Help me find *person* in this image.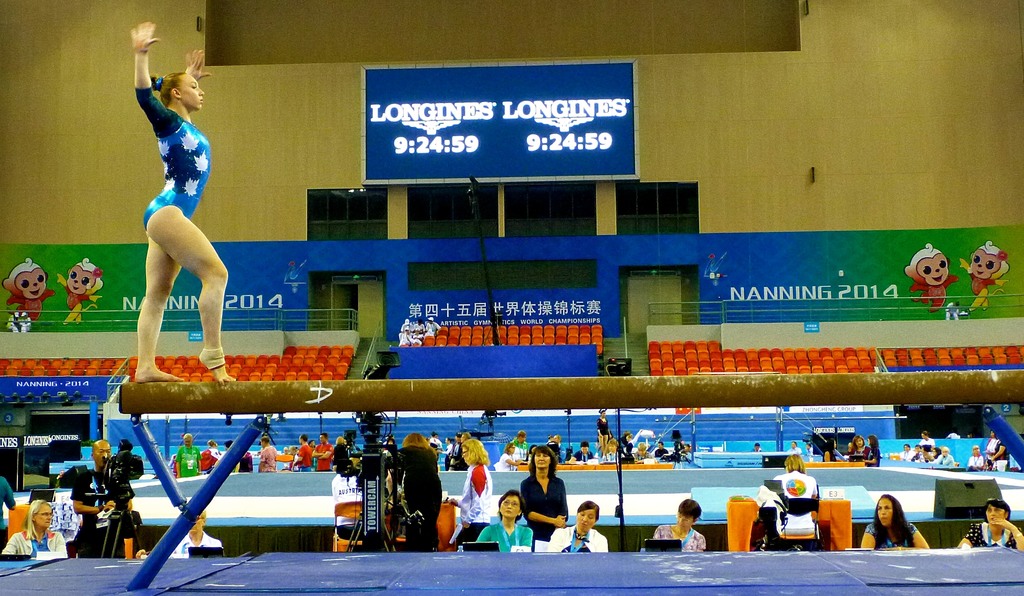
Found it: select_region(902, 442, 916, 466).
